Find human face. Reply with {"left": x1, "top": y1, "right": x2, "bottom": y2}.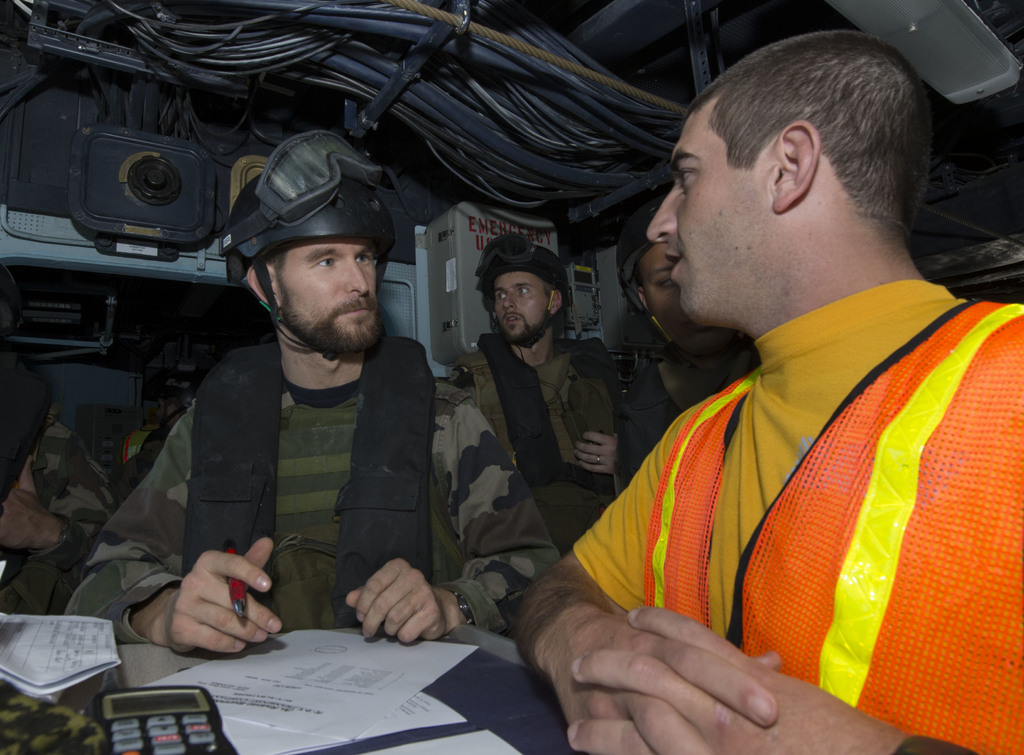
{"left": 279, "top": 240, "right": 380, "bottom": 357}.
